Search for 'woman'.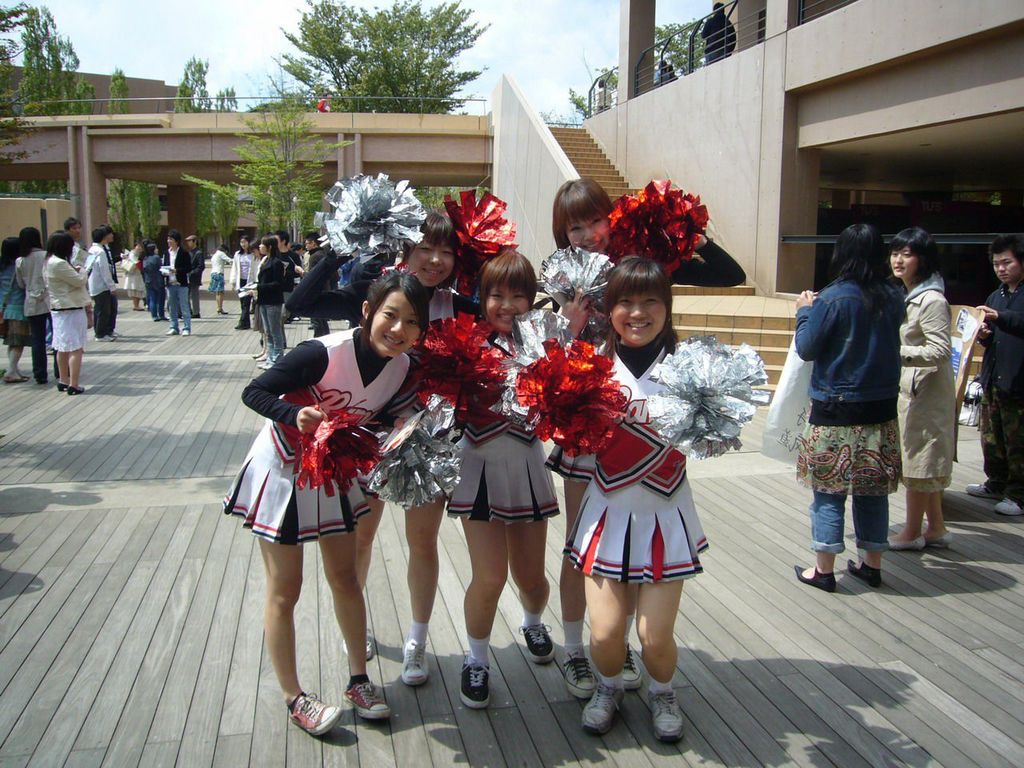
Found at 230/241/258/322.
